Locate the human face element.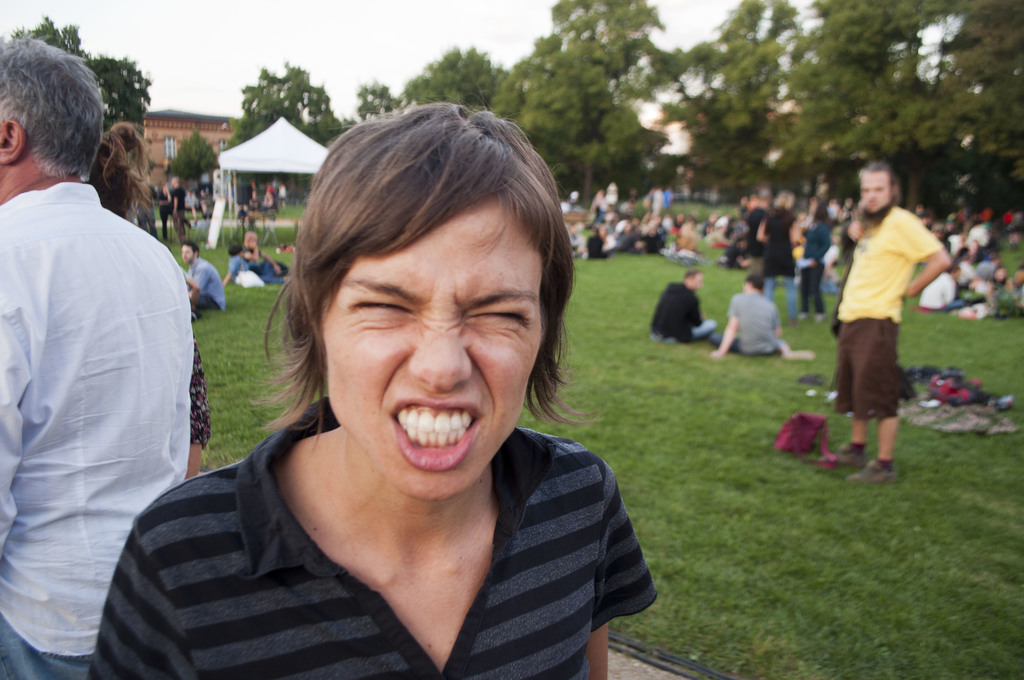
Element bbox: [left=860, top=170, right=890, bottom=213].
